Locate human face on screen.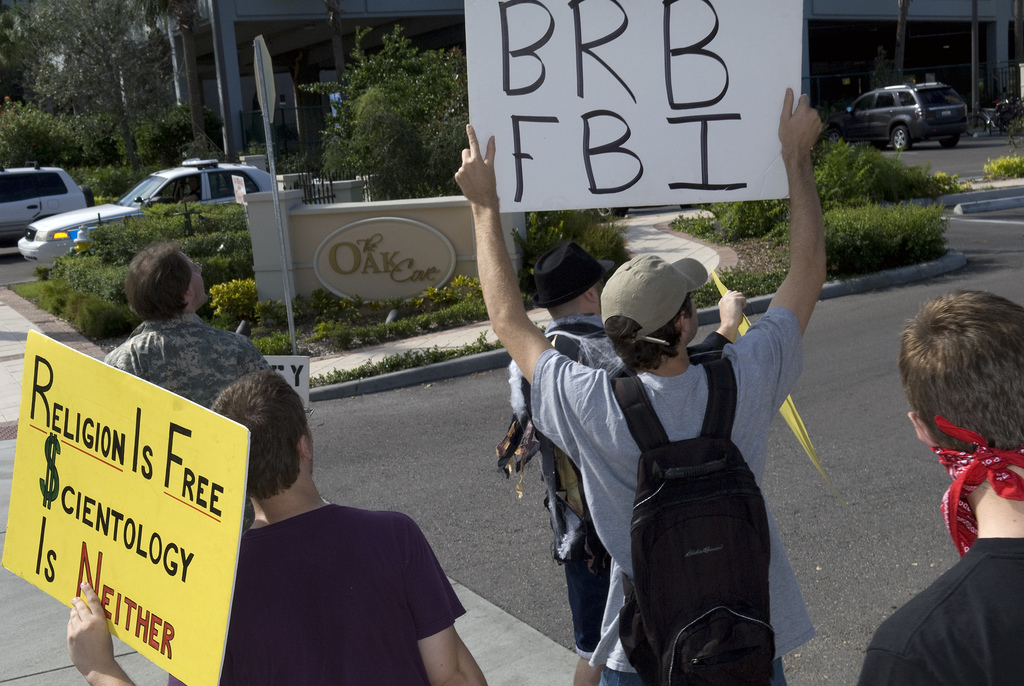
On screen at pyautogui.locateOnScreen(189, 258, 214, 307).
